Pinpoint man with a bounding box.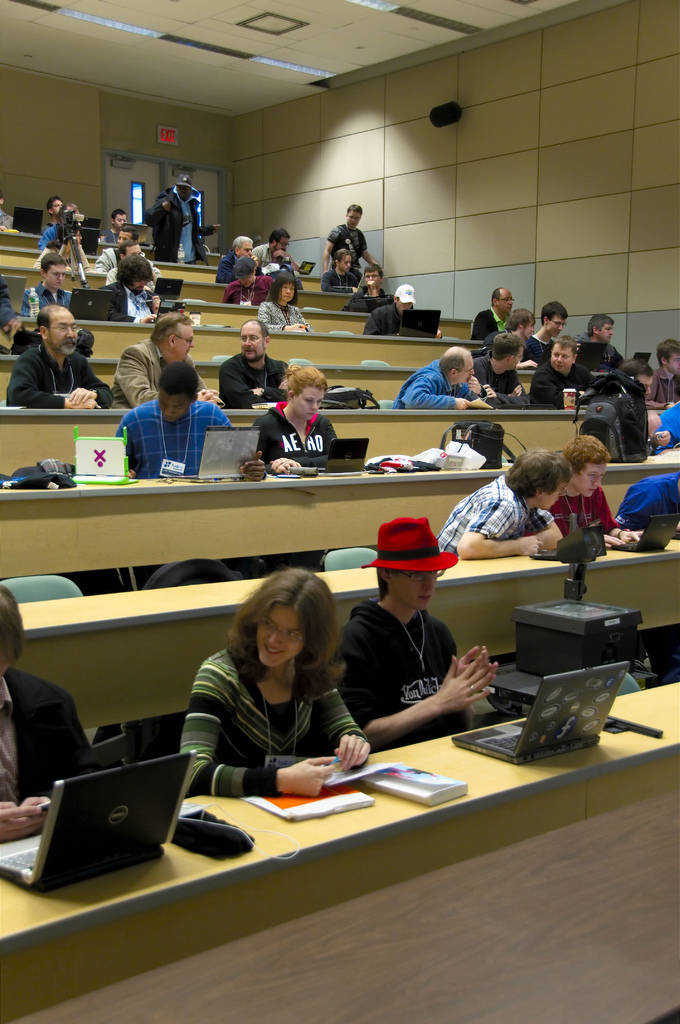
box=[324, 195, 388, 287].
